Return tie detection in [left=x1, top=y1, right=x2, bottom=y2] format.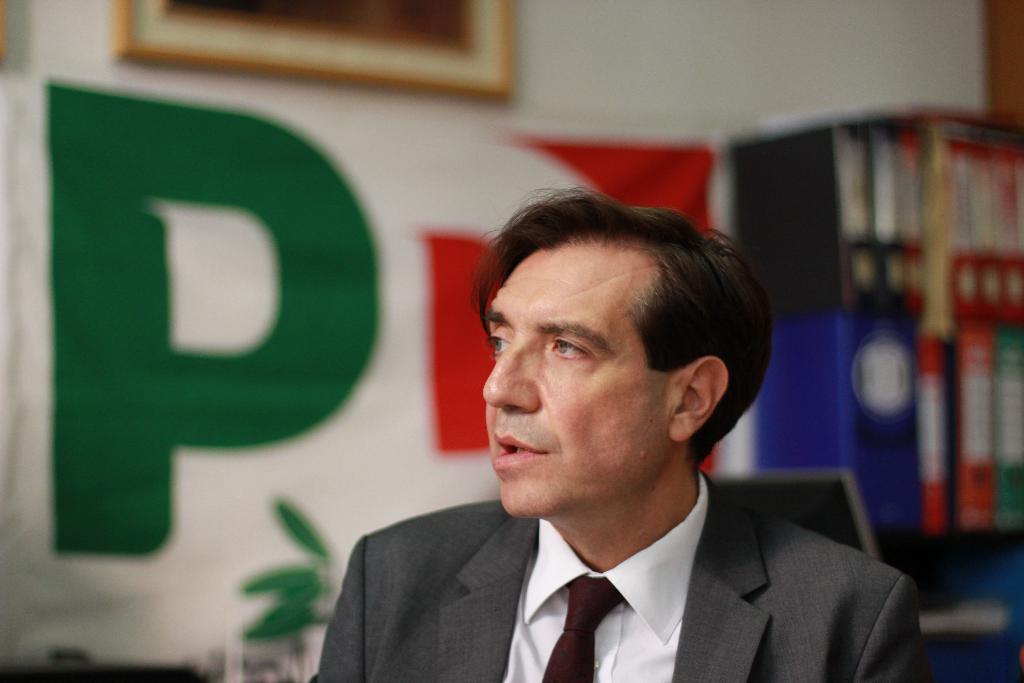
[left=538, top=570, right=624, bottom=682].
